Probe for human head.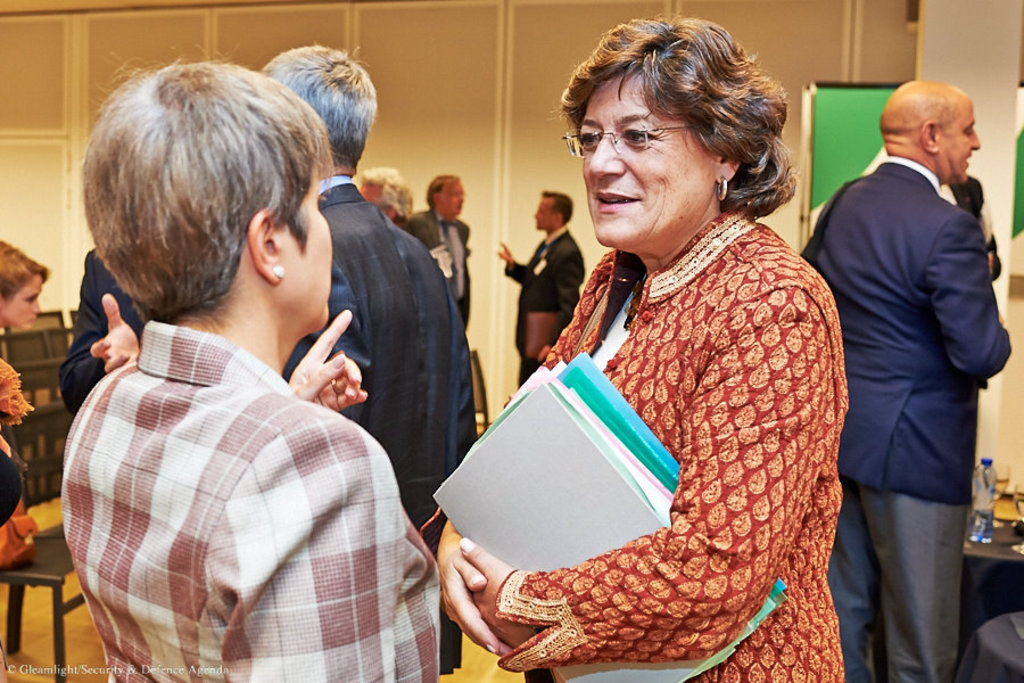
Probe result: <bbox>85, 72, 336, 328</bbox>.
